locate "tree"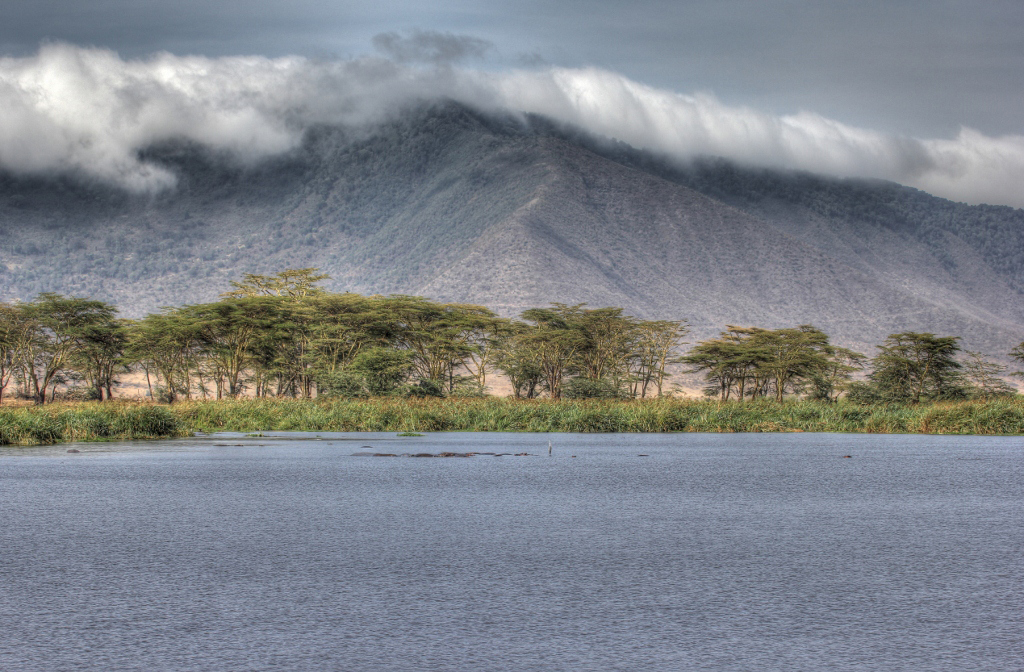
960, 347, 1017, 398
